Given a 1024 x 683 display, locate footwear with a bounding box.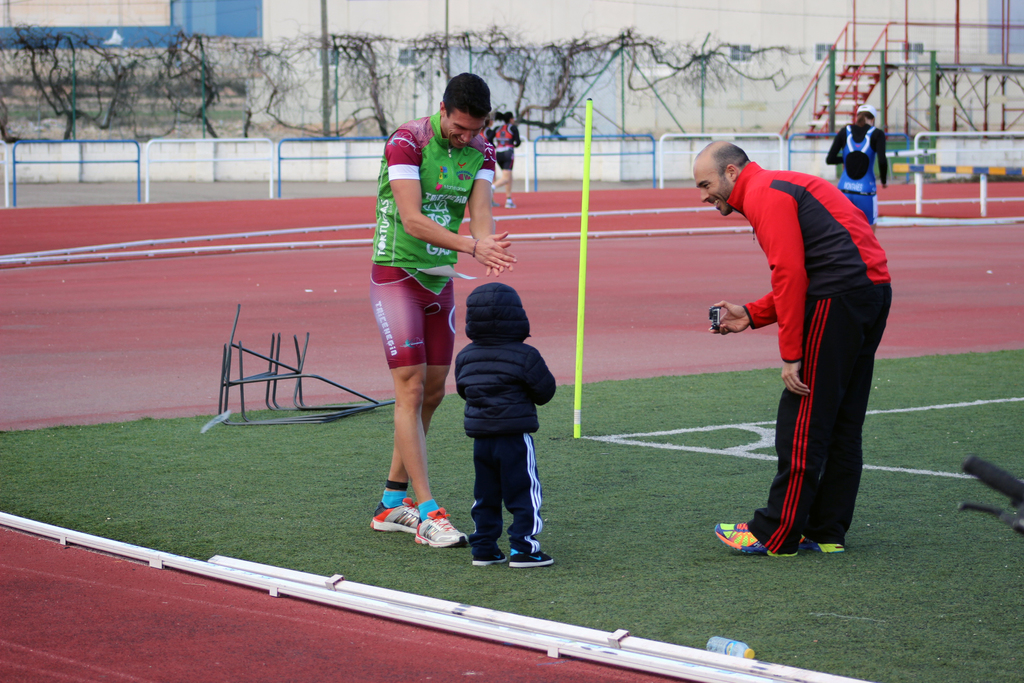
Located: [504,549,554,572].
